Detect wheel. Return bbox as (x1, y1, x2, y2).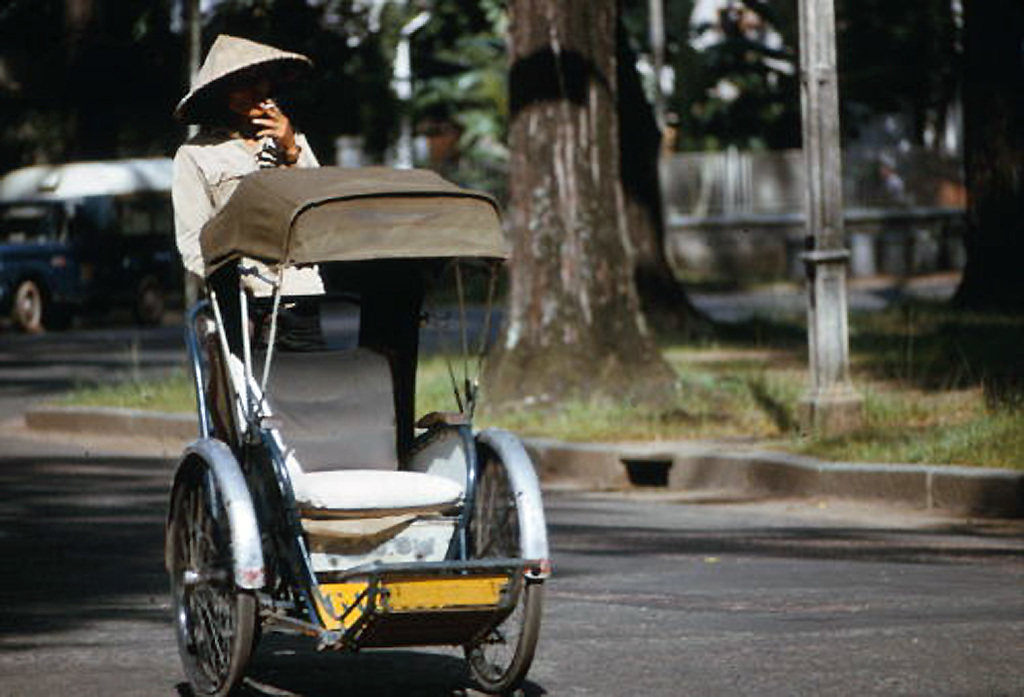
(166, 450, 253, 696).
